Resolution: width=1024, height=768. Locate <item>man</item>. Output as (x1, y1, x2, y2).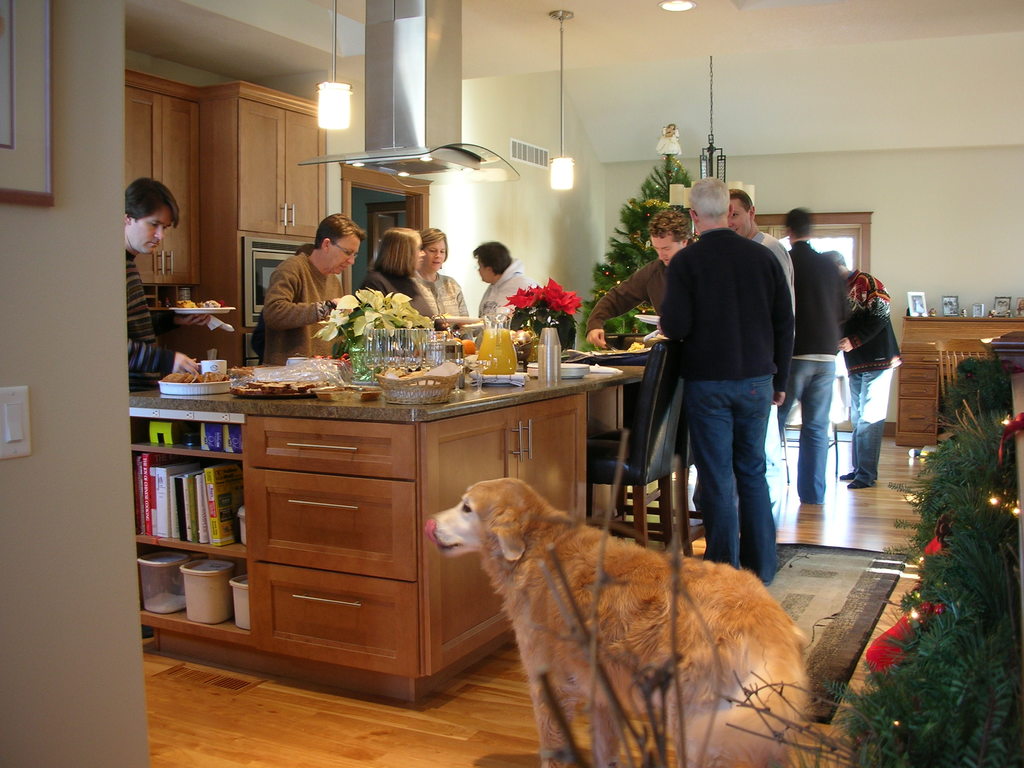
(256, 214, 369, 367).
